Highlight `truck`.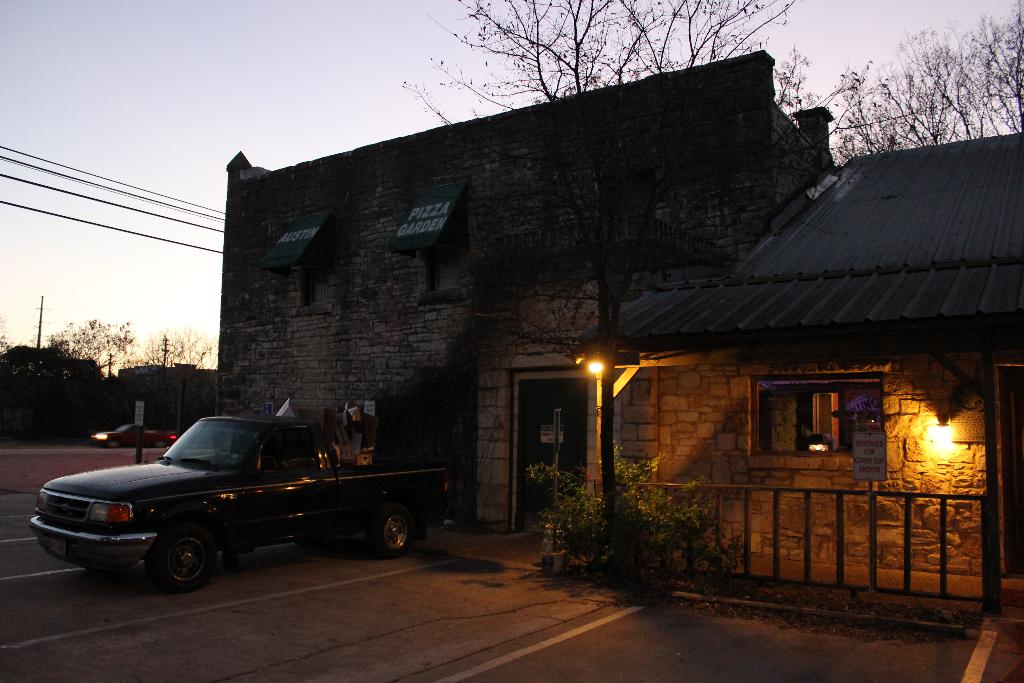
Highlighted region: 26/406/452/591.
